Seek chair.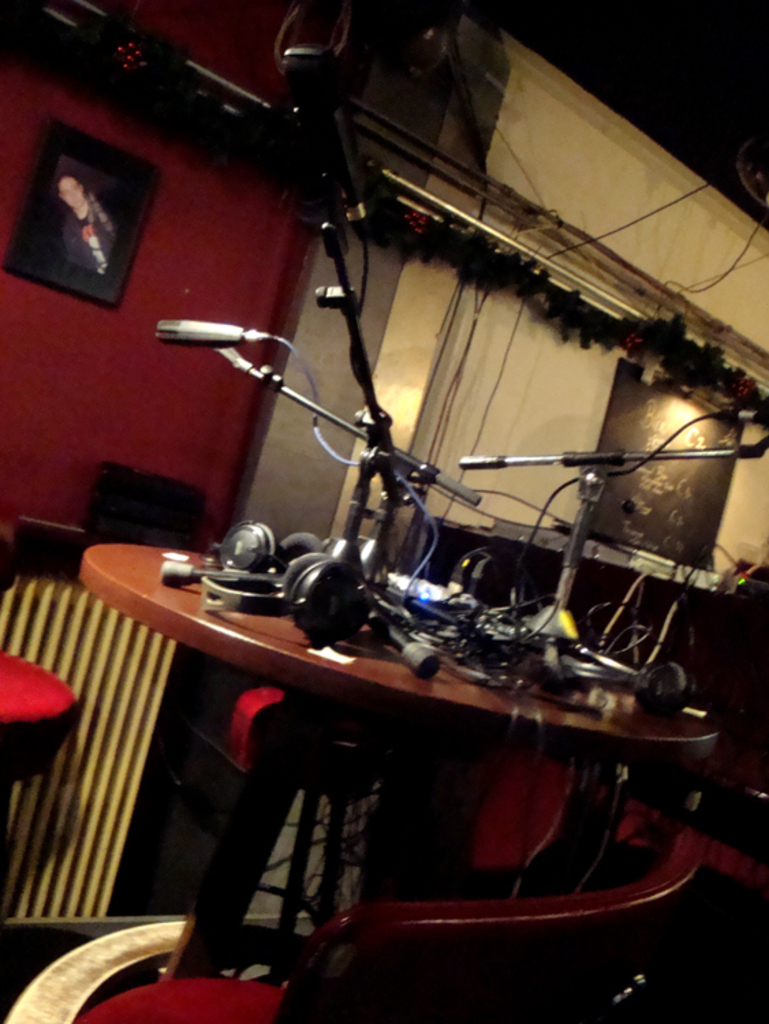
crop(72, 464, 212, 553).
